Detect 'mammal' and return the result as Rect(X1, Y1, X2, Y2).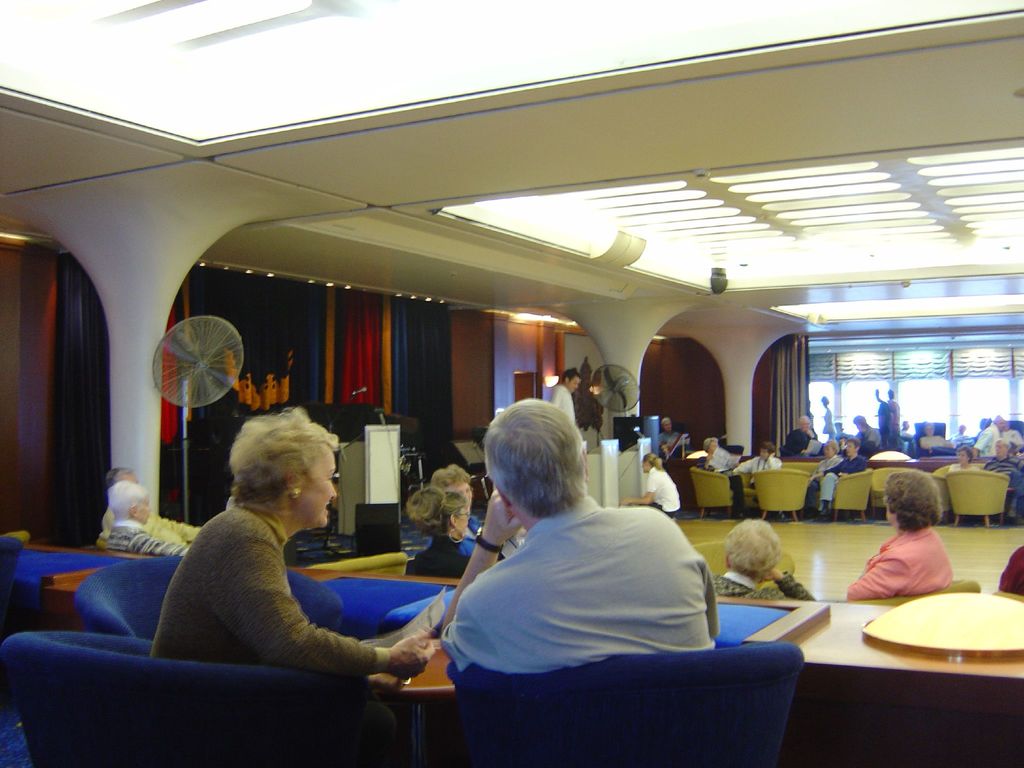
Rect(950, 422, 970, 447).
